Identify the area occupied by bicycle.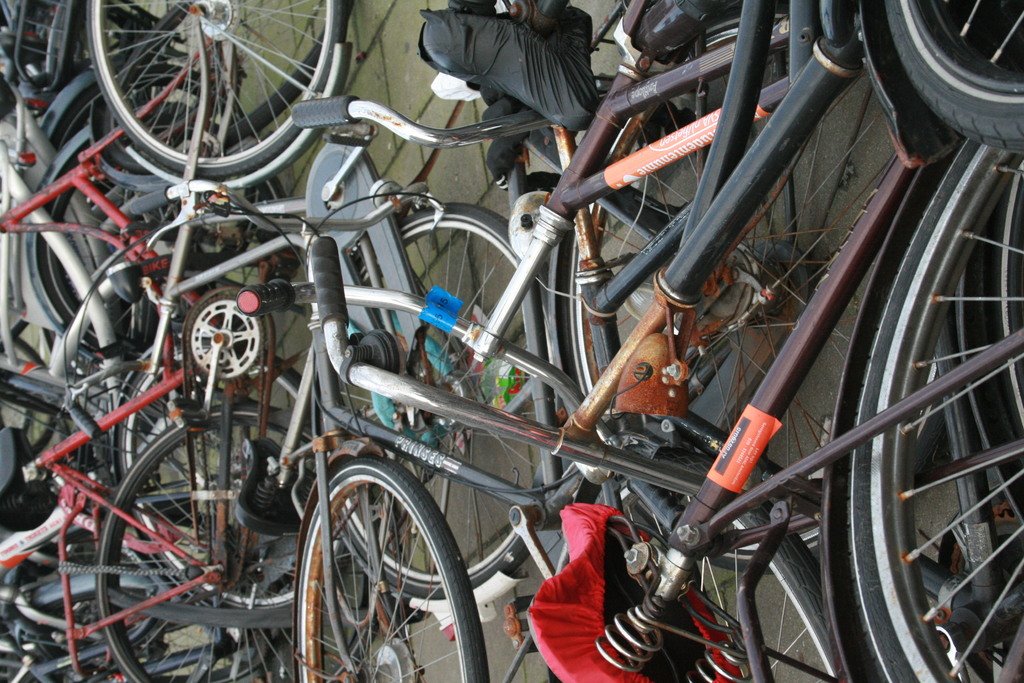
Area: bbox=[300, 189, 958, 613].
